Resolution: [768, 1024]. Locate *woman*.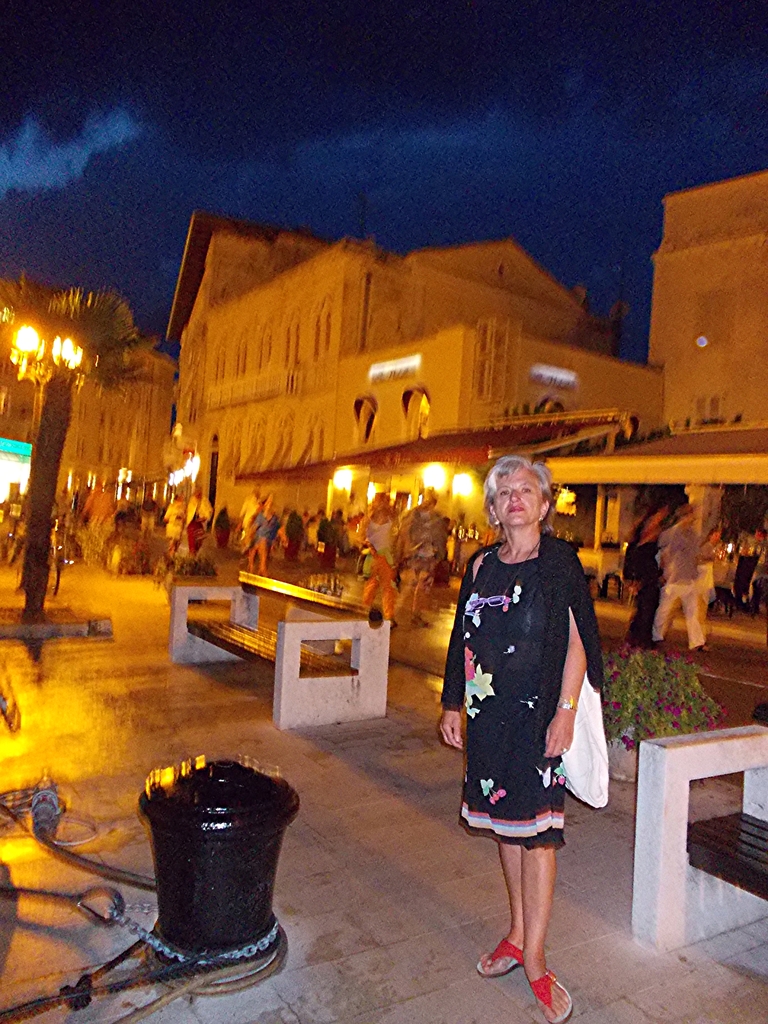
left=437, top=458, right=603, bottom=1023.
